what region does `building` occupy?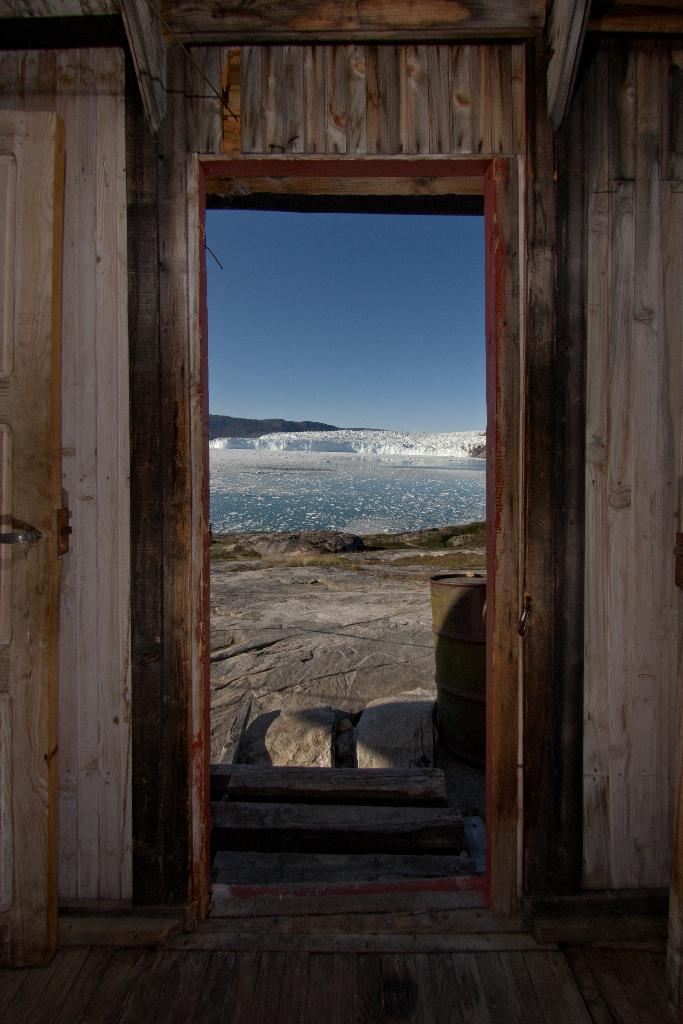
{"left": 0, "top": 0, "right": 682, "bottom": 1023}.
